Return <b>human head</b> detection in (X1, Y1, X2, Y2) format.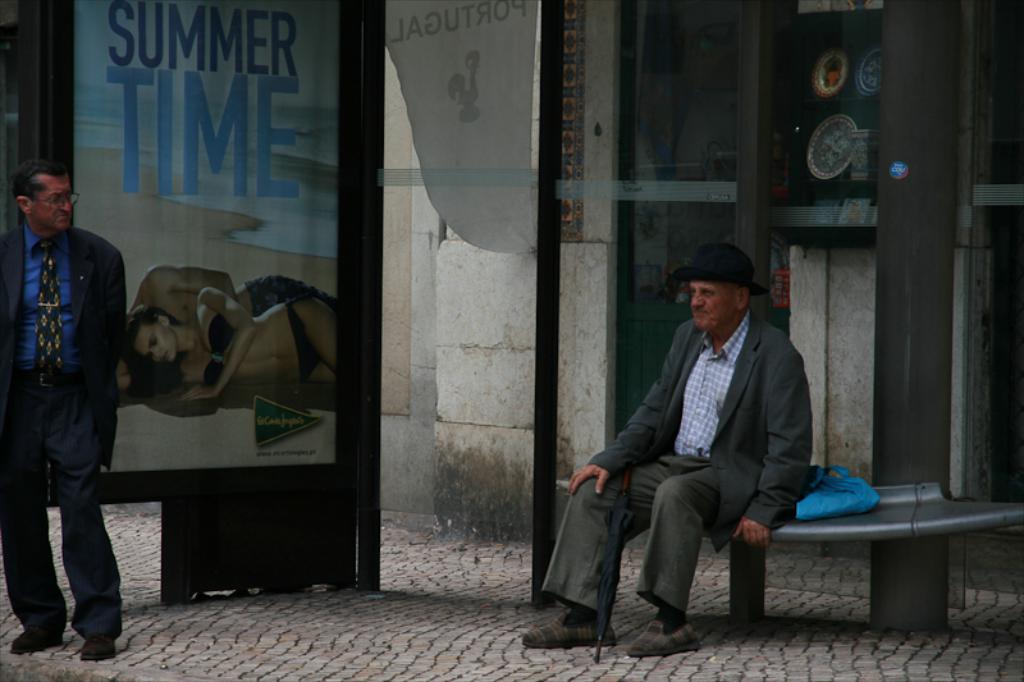
(686, 243, 756, 337).
